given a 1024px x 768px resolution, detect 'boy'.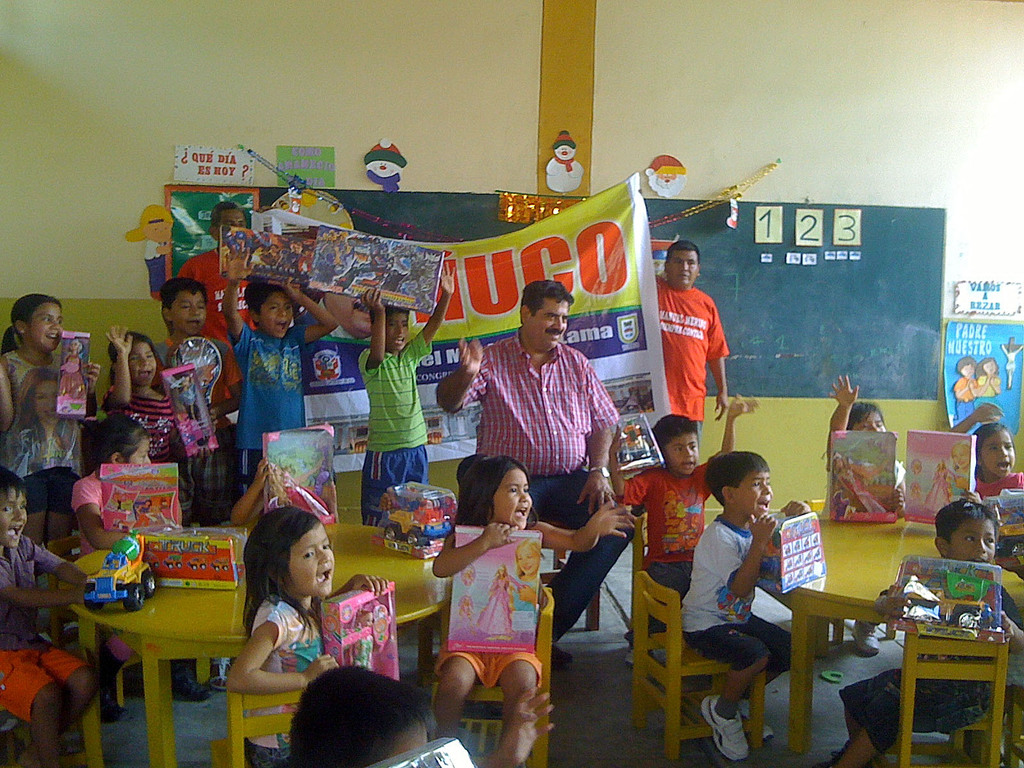
region(819, 499, 1023, 767).
